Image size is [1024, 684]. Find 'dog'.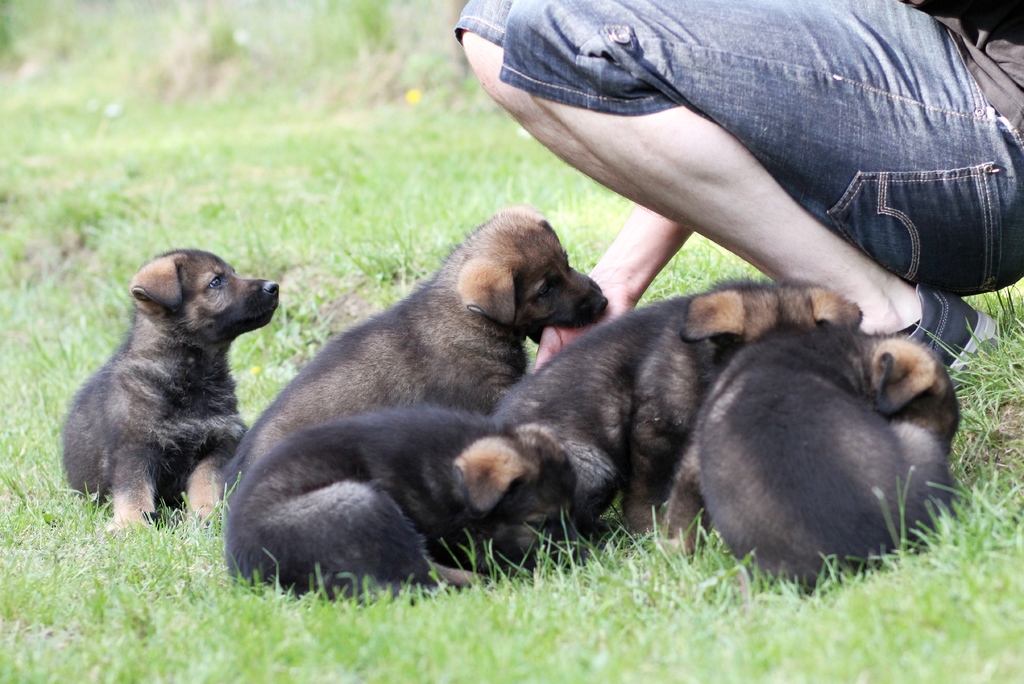
box(52, 249, 282, 528).
